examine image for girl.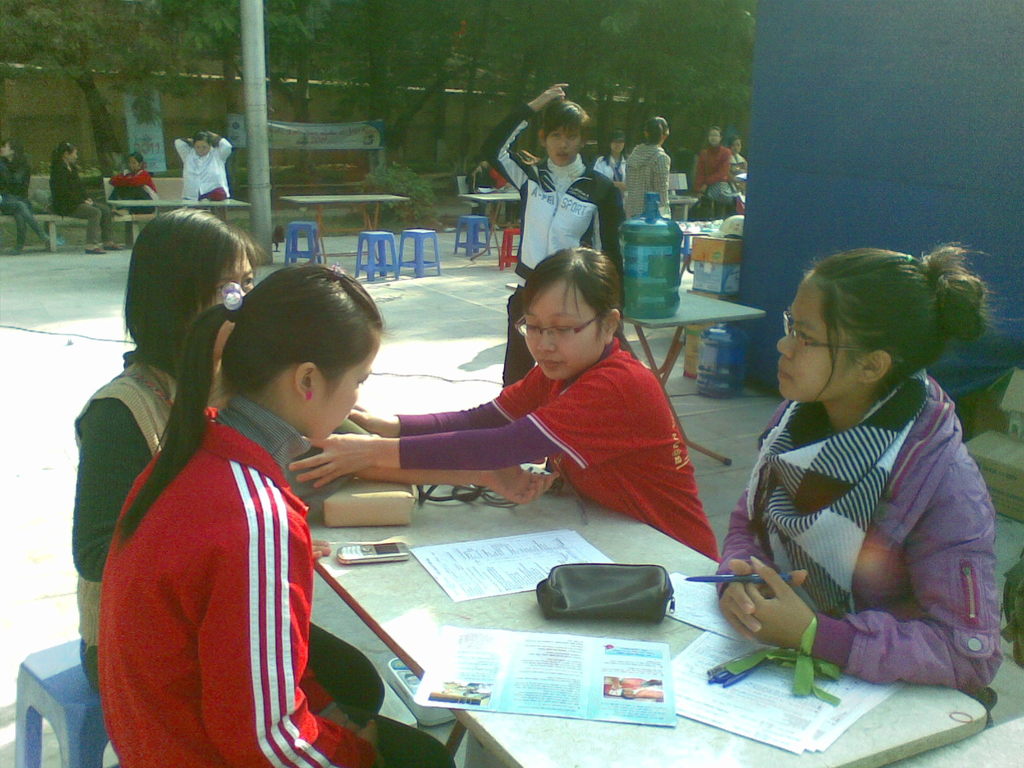
Examination result: bbox=[95, 256, 452, 767].
